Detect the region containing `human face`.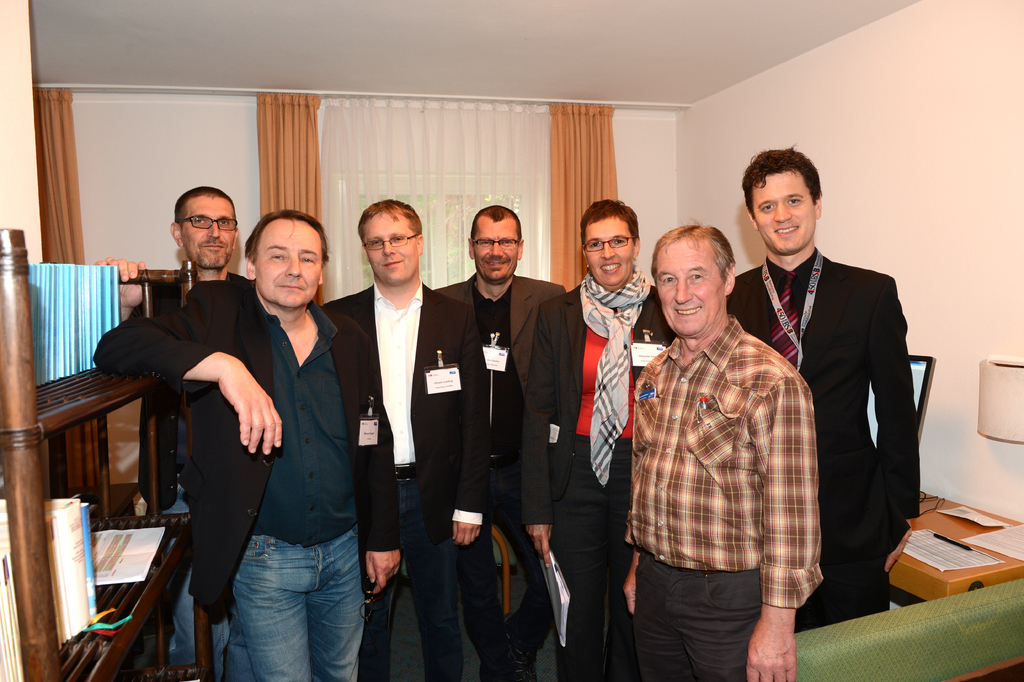
{"x1": 753, "y1": 175, "x2": 812, "y2": 259}.
